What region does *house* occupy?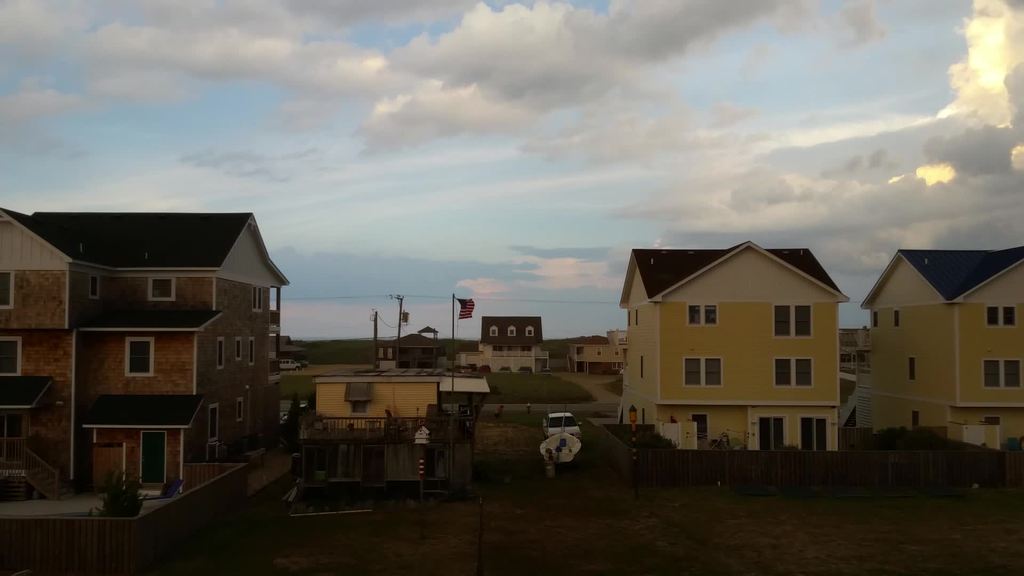
l=838, t=322, r=877, b=440.
